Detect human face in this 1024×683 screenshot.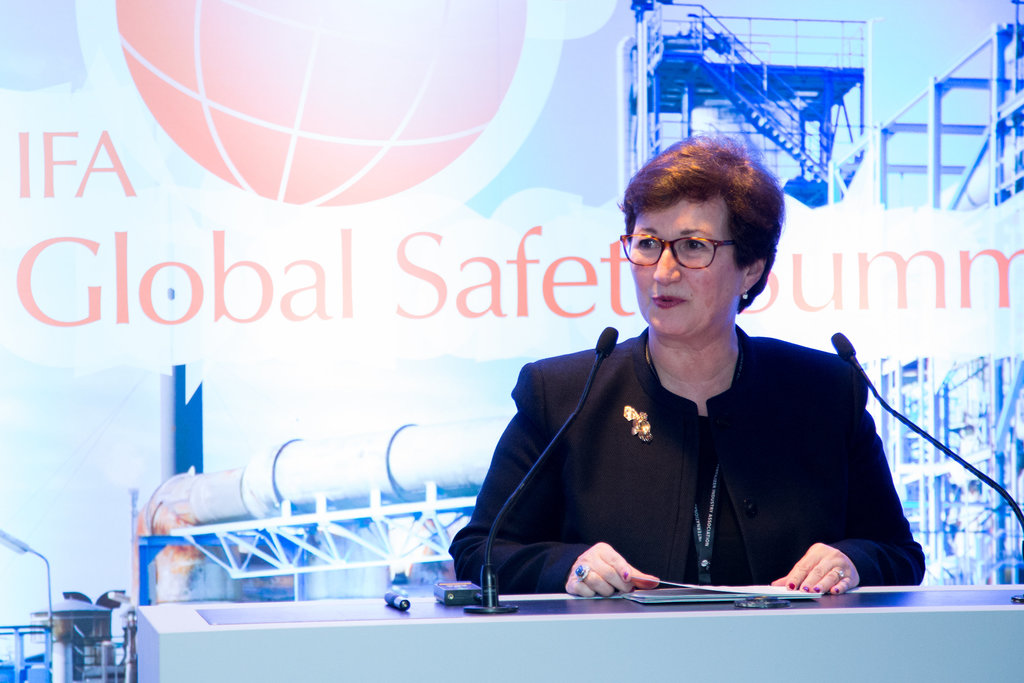
Detection: left=624, top=193, right=739, bottom=339.
